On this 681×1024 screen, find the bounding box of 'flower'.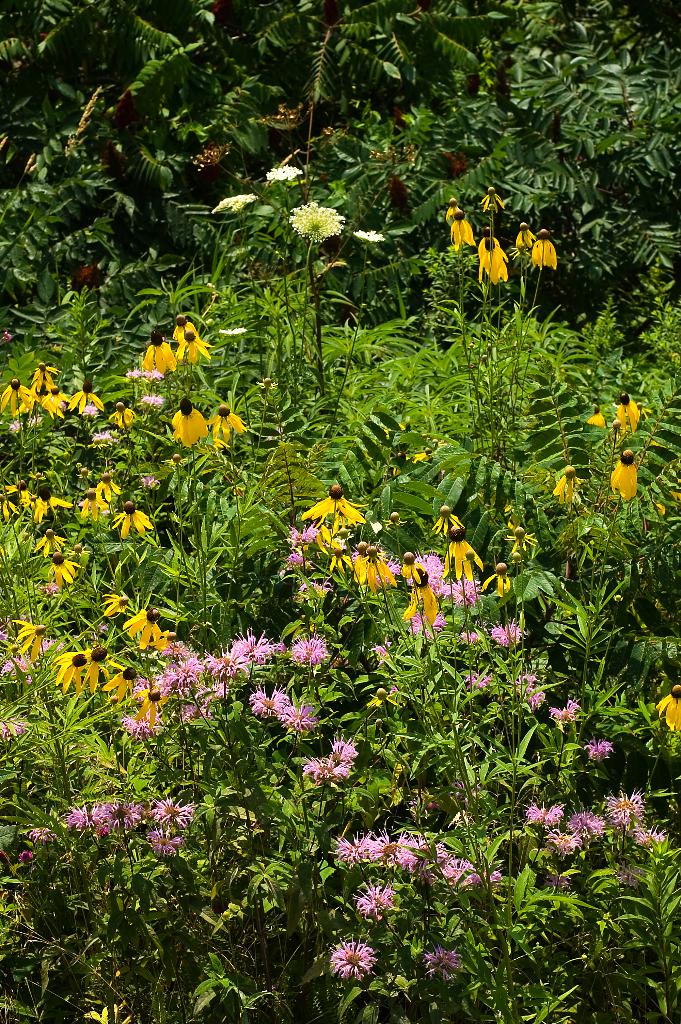
Bounding box: Rect(99, 589, 137, 631).
